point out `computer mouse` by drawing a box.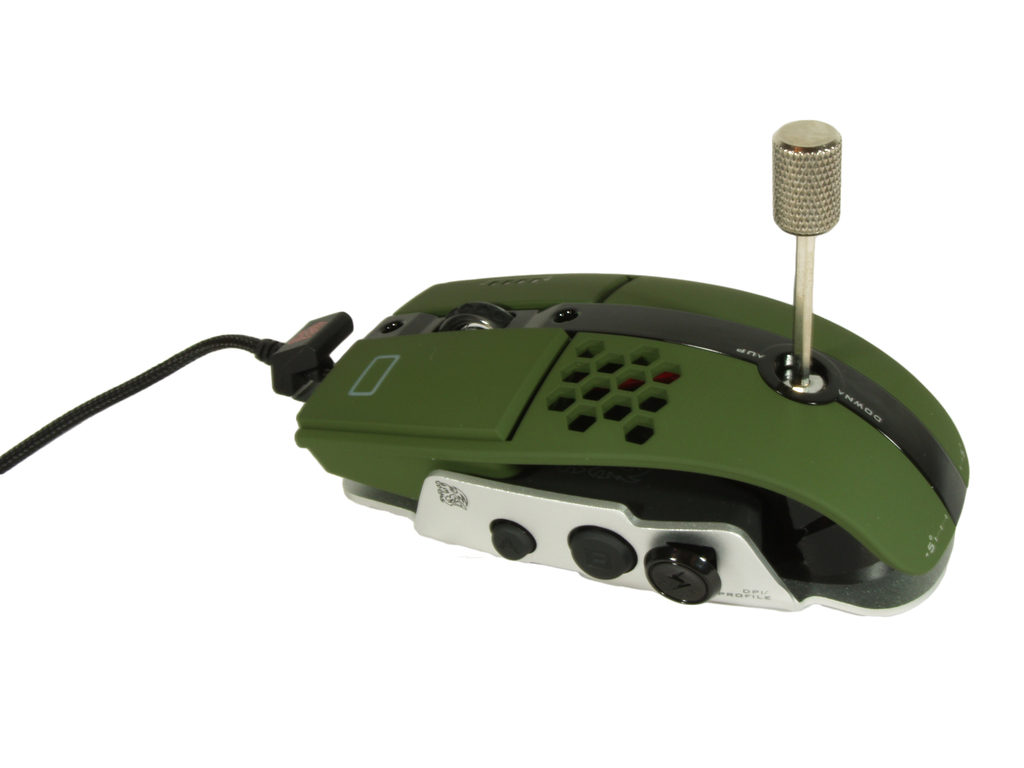
292, 116, 966, 622.
